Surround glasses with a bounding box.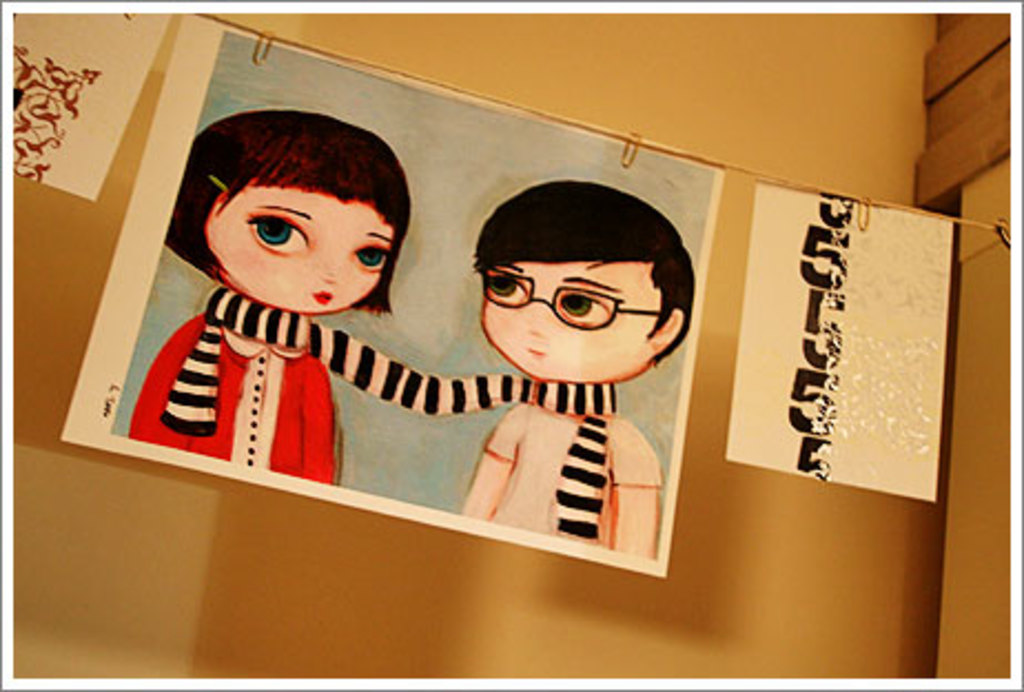
[left=465, top=262, right=680, bottom=339].
